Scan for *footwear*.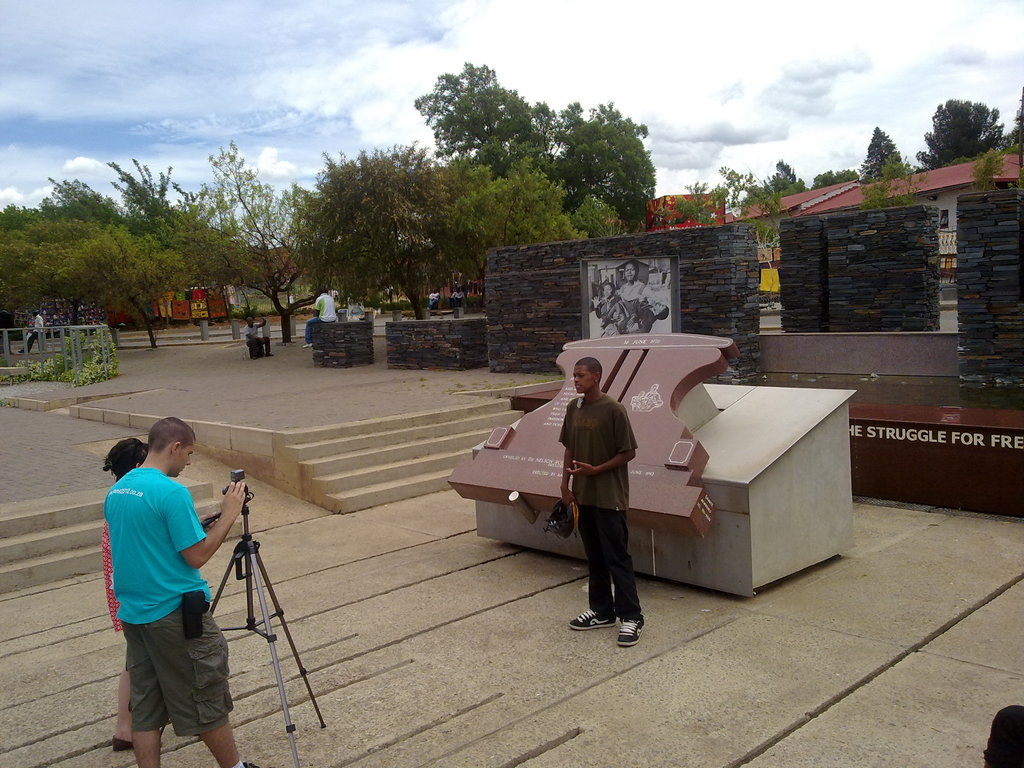
Scan result: bbox=(301, 342, 313, 348).
